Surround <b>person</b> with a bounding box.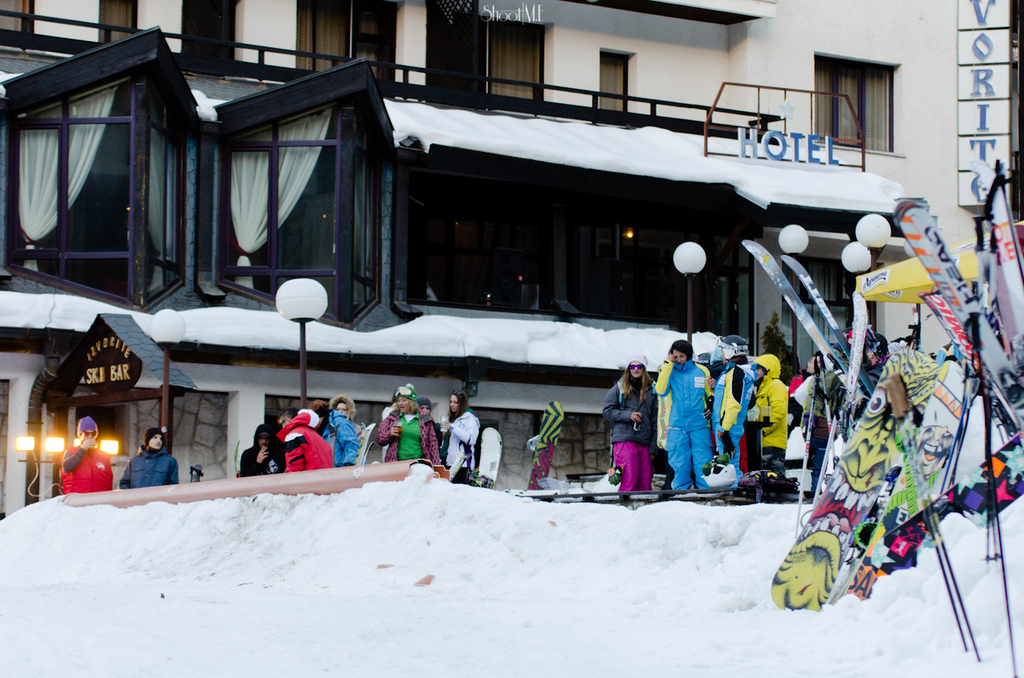
[336, 391, 369, 462].
